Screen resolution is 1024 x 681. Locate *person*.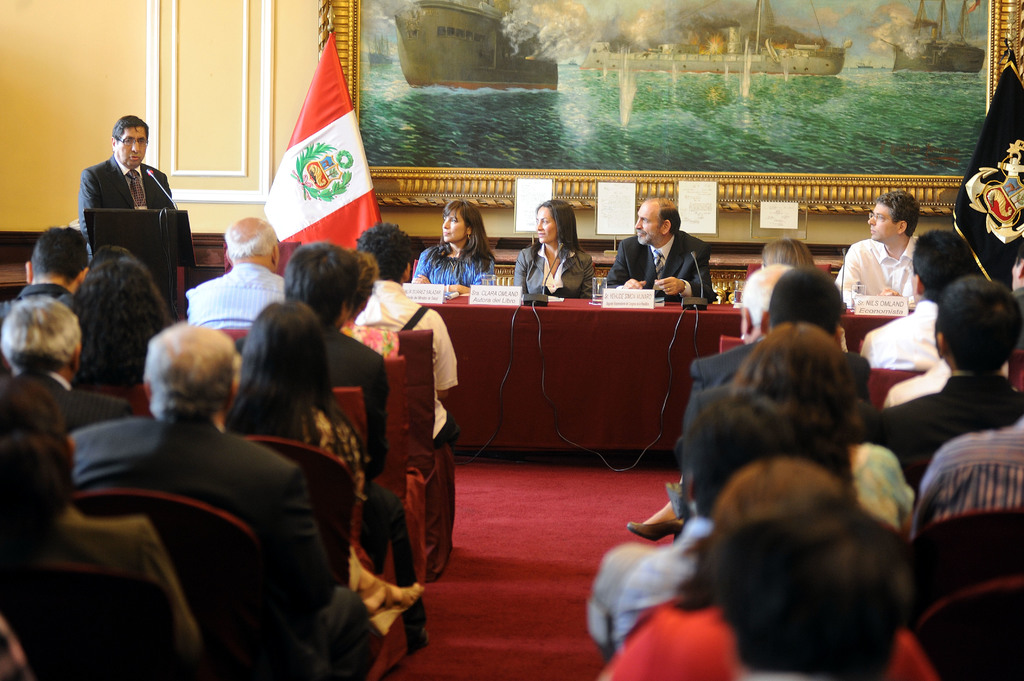
rect(608, 197, 716, 306).
